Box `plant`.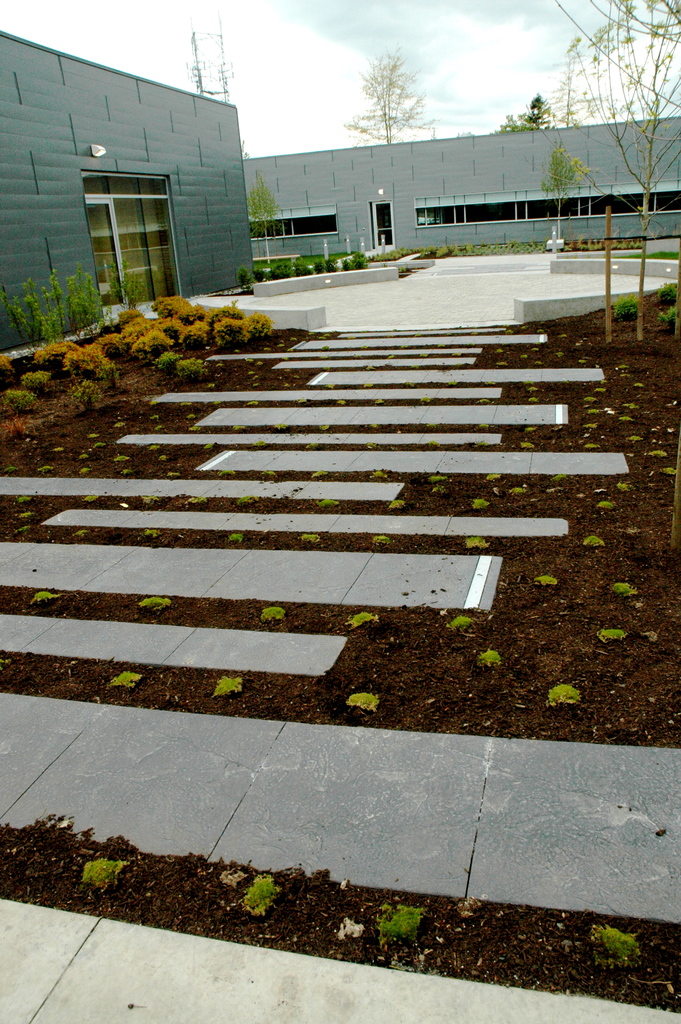
620:411:636:425.
